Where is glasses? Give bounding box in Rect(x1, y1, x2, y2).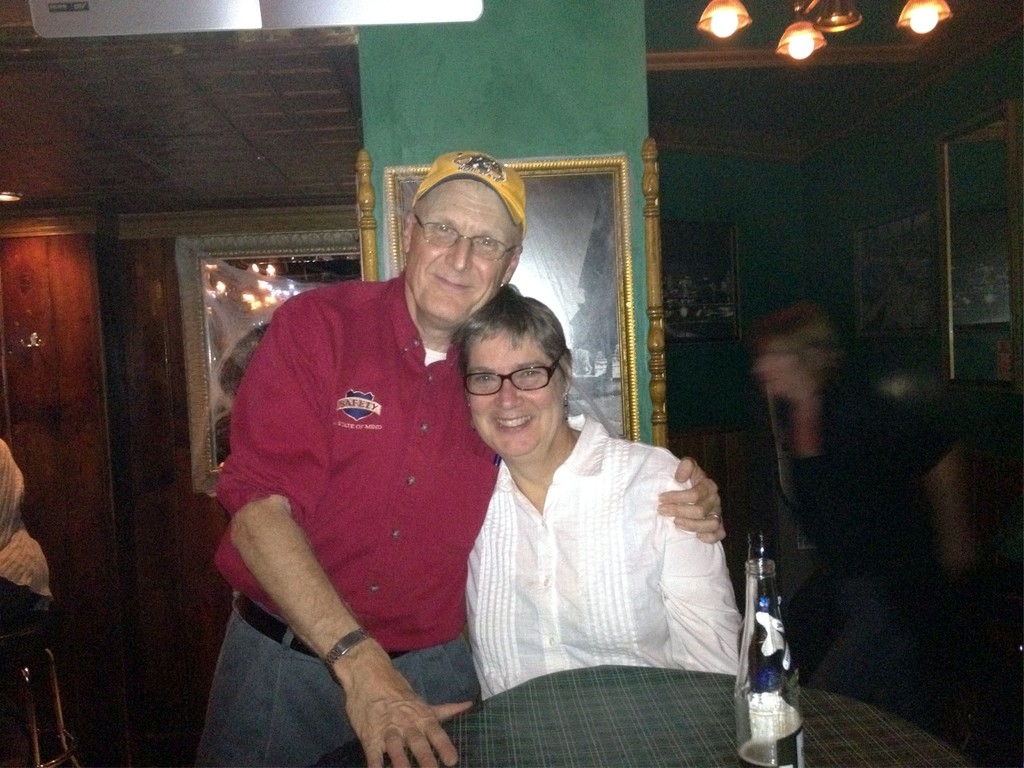
Rect(458, 347, 567, 397).
